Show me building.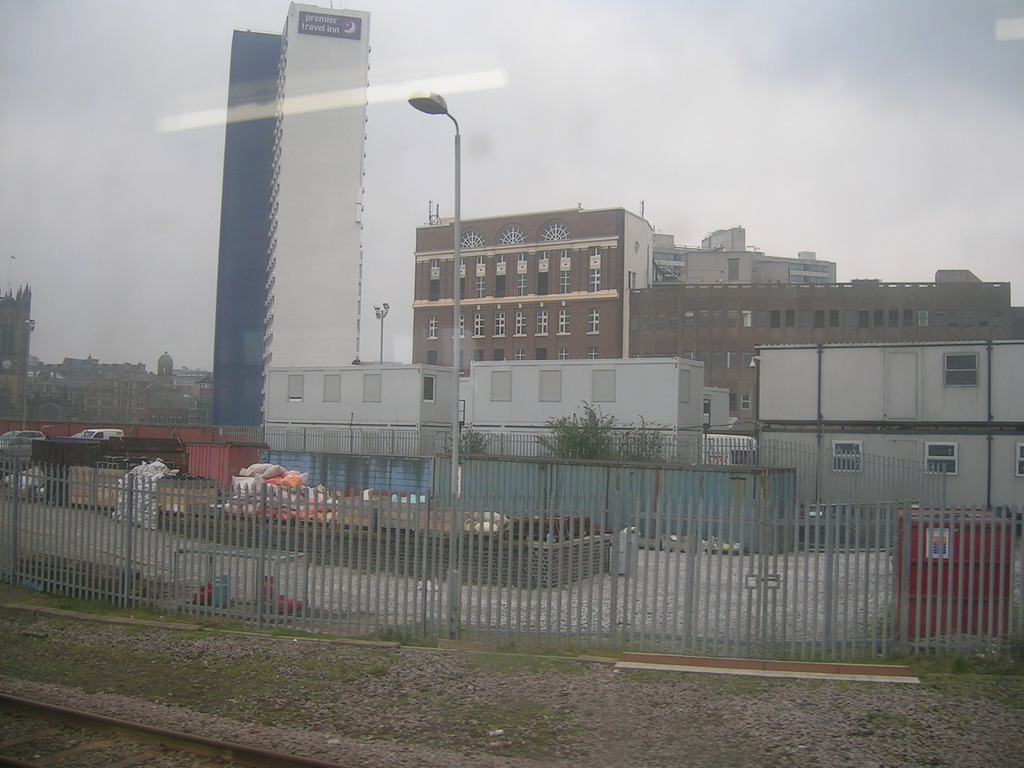
building is here: {"x1": 760, "y1": 342, "x2": 1022, "y2": 513}.
